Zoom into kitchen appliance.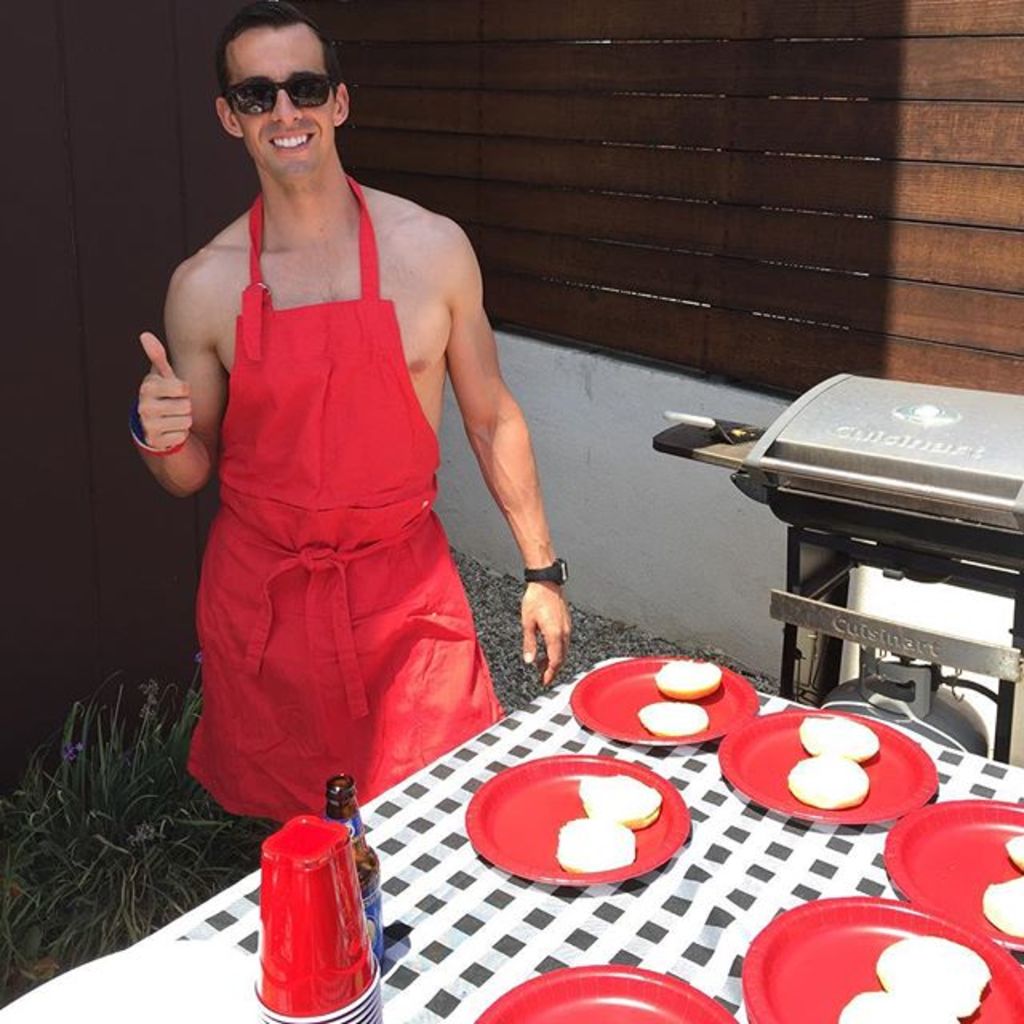
Zoom target: select_region(462, 750, 691, 875).
